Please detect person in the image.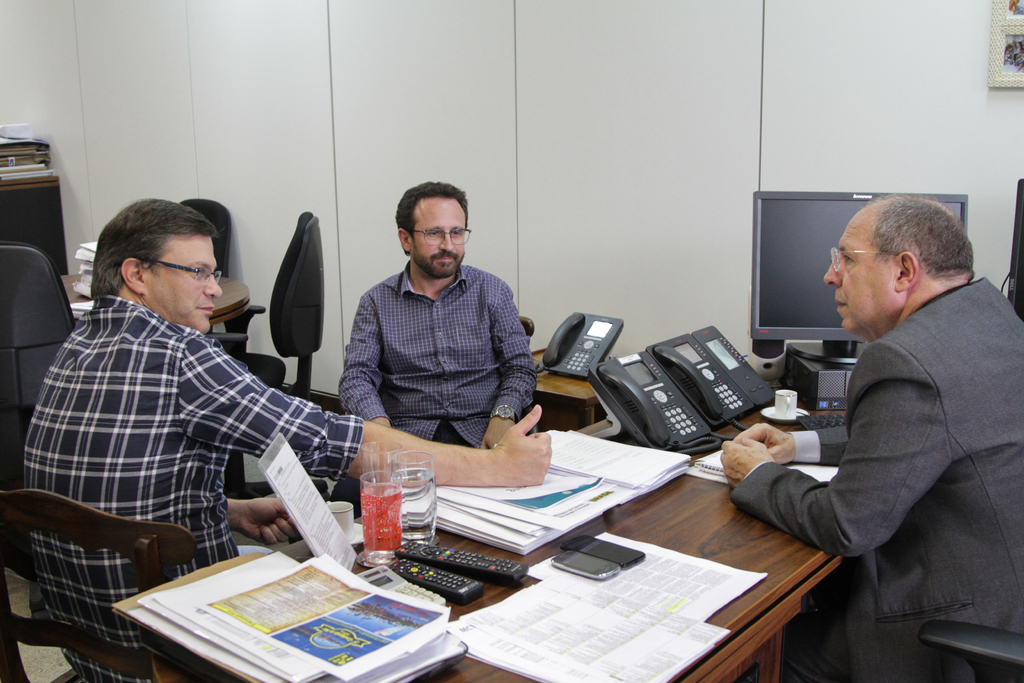
<bbox>752, 179, 1011, 650</bbox>.
